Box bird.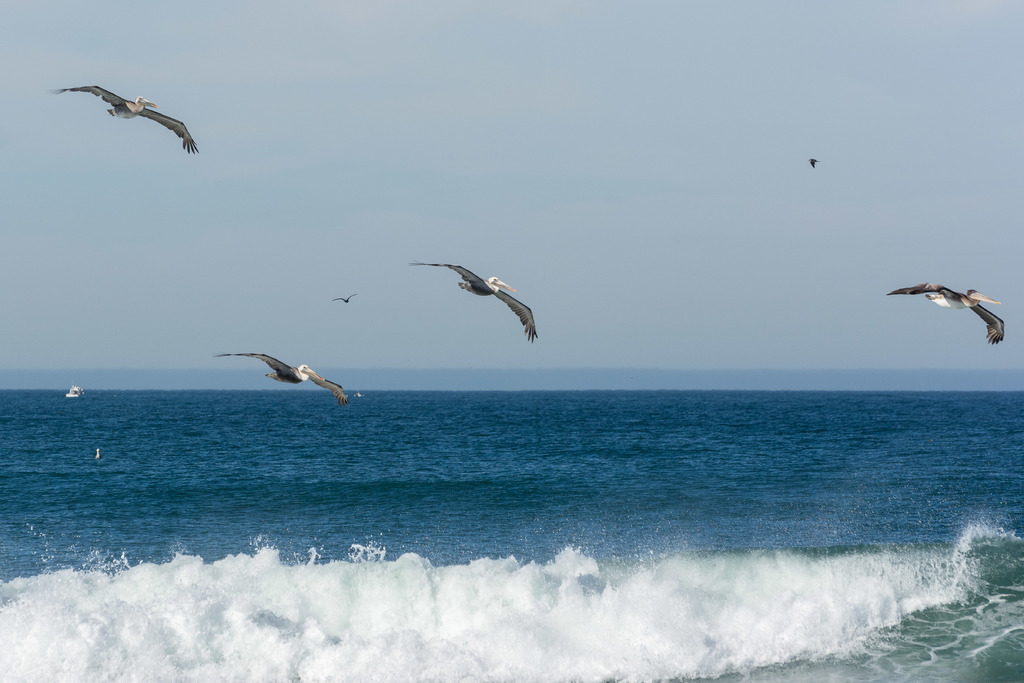
874, 277, 1023, 358.
